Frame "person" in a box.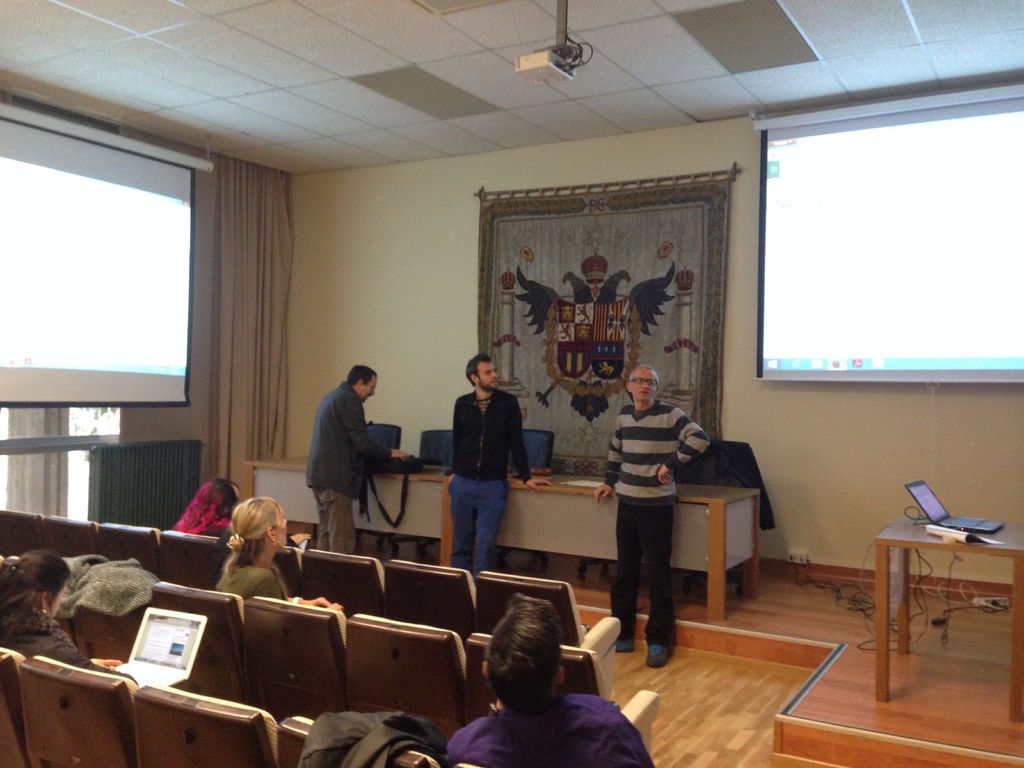
detection(593, 364, 712, 673).
